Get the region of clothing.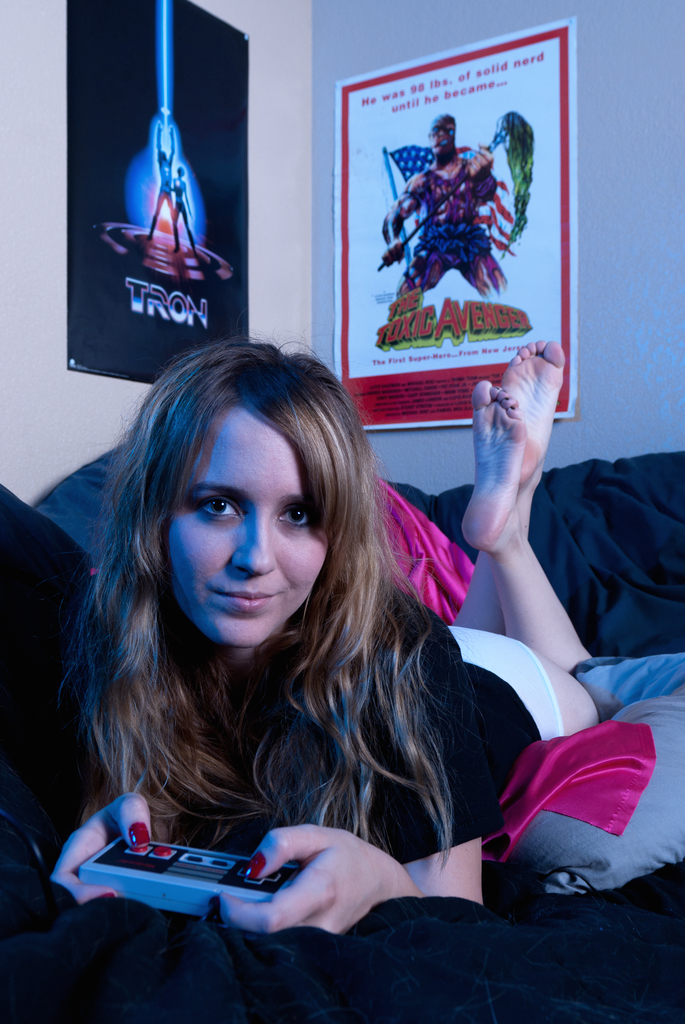
(398,156,497,300).
